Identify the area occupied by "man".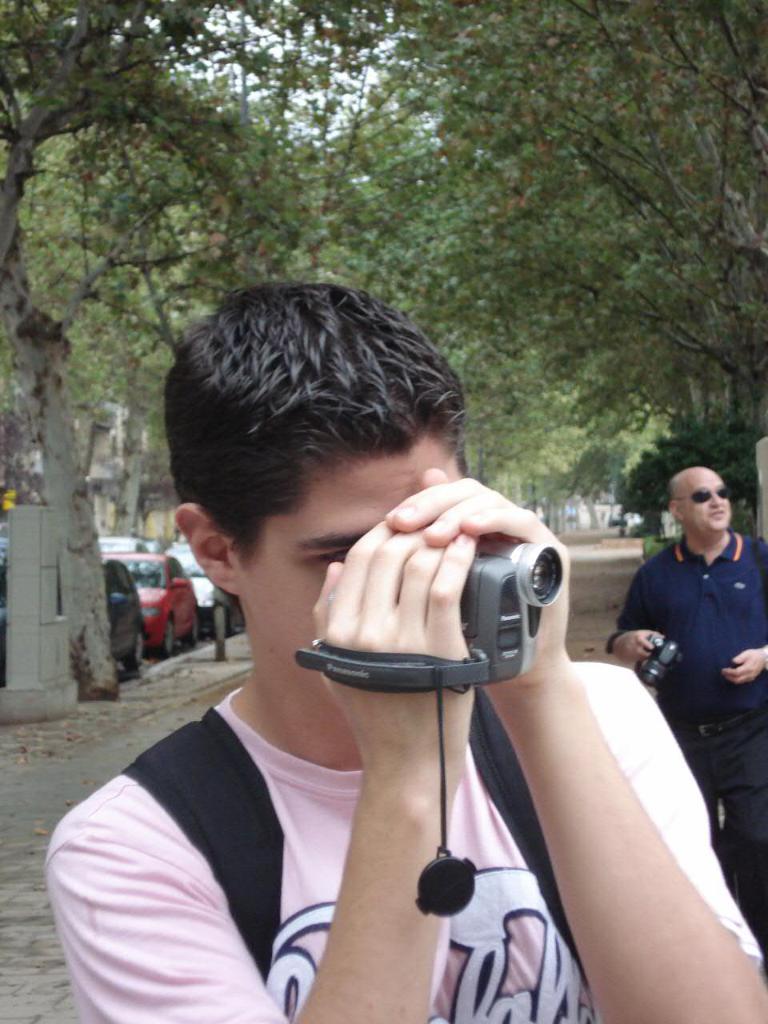
Area: crop(607, 464, 767, 946).
